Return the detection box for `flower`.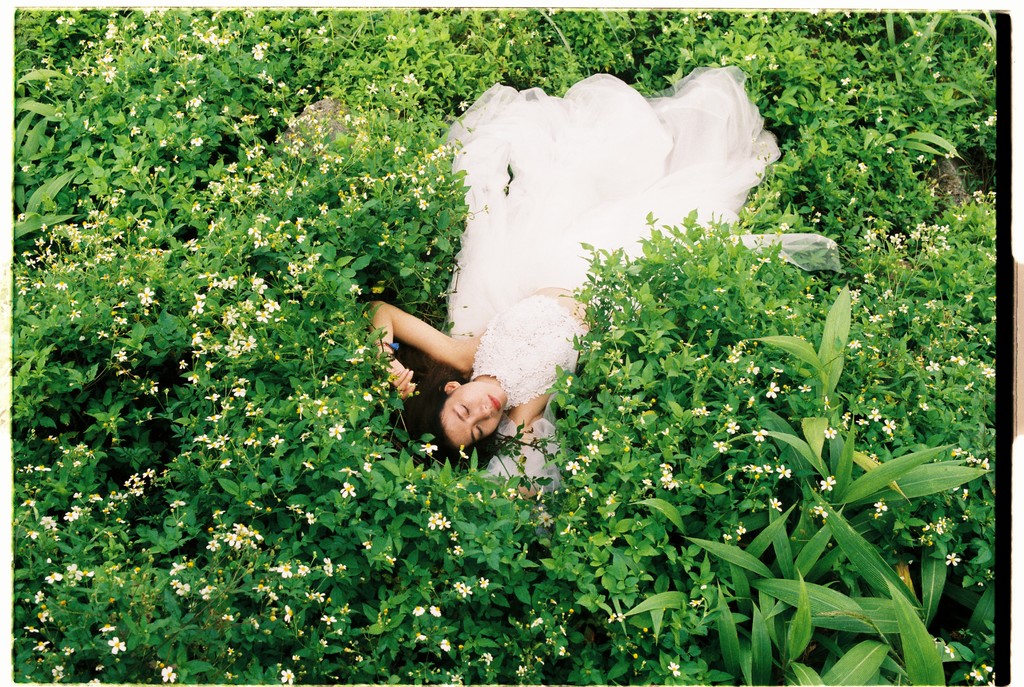
bbox=[904, 46, 909, 47].
